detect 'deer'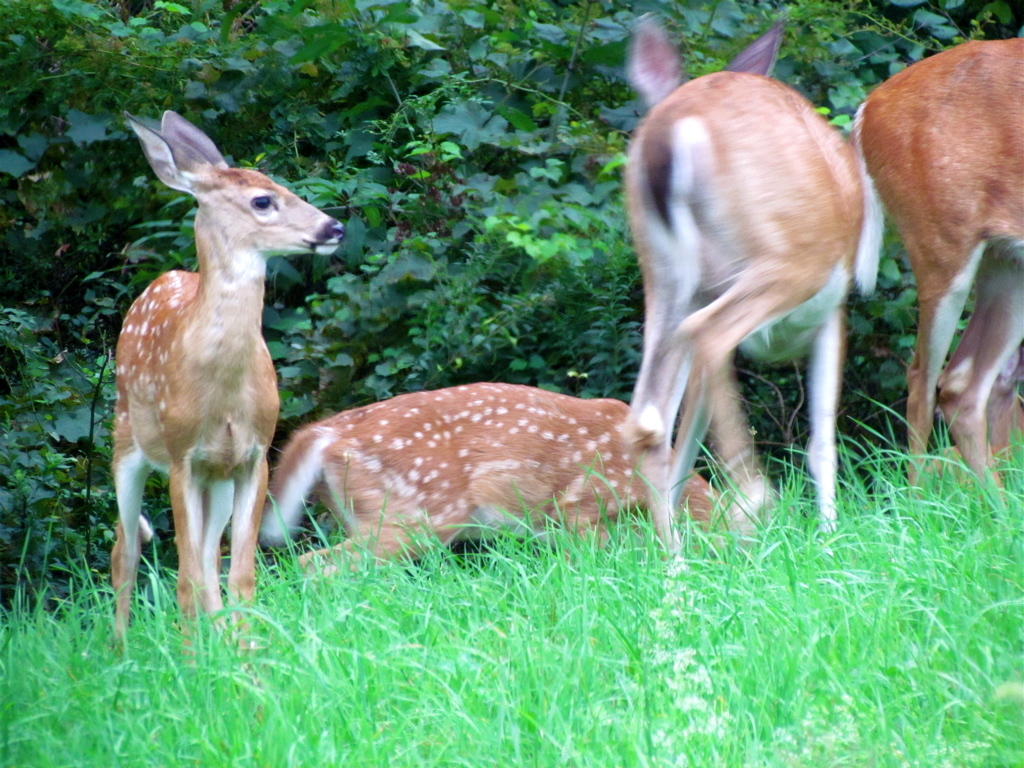
<region>258, 380, 729, 593</region>
